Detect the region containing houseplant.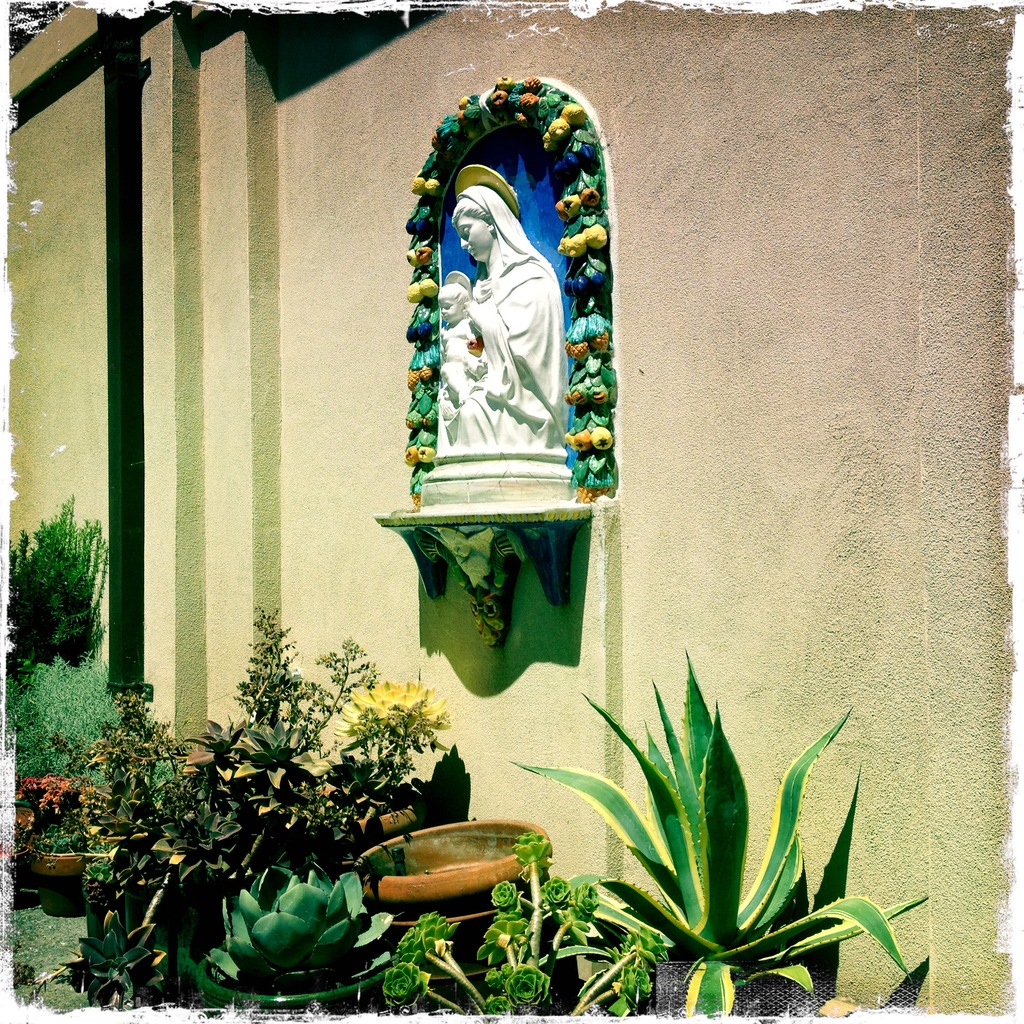
bbox=[195, 841, 404, 1007].
